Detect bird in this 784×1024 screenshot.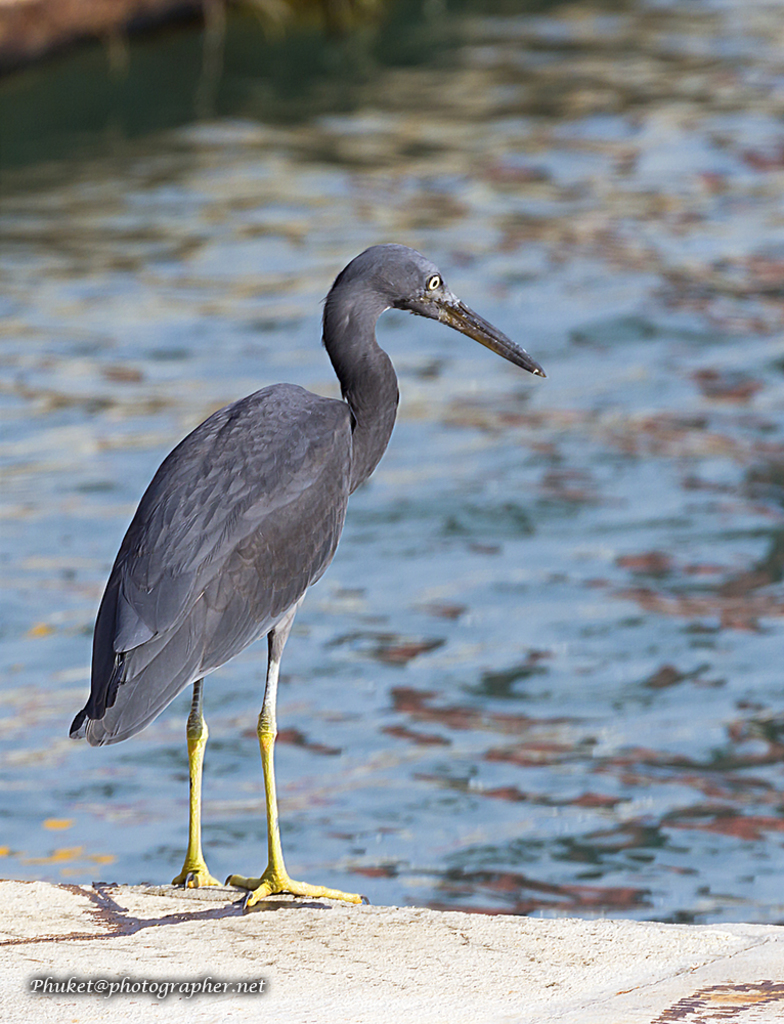
Detection: locate(53, 233, 559, 921).
